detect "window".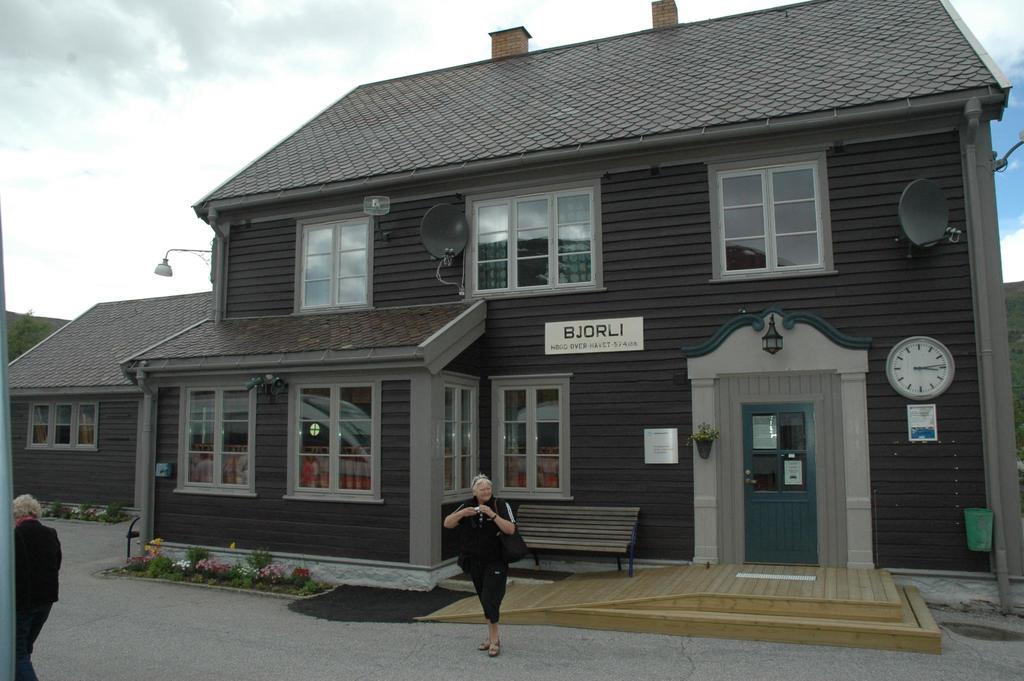
Detected at bbox=[438, 384, 497, 508].
